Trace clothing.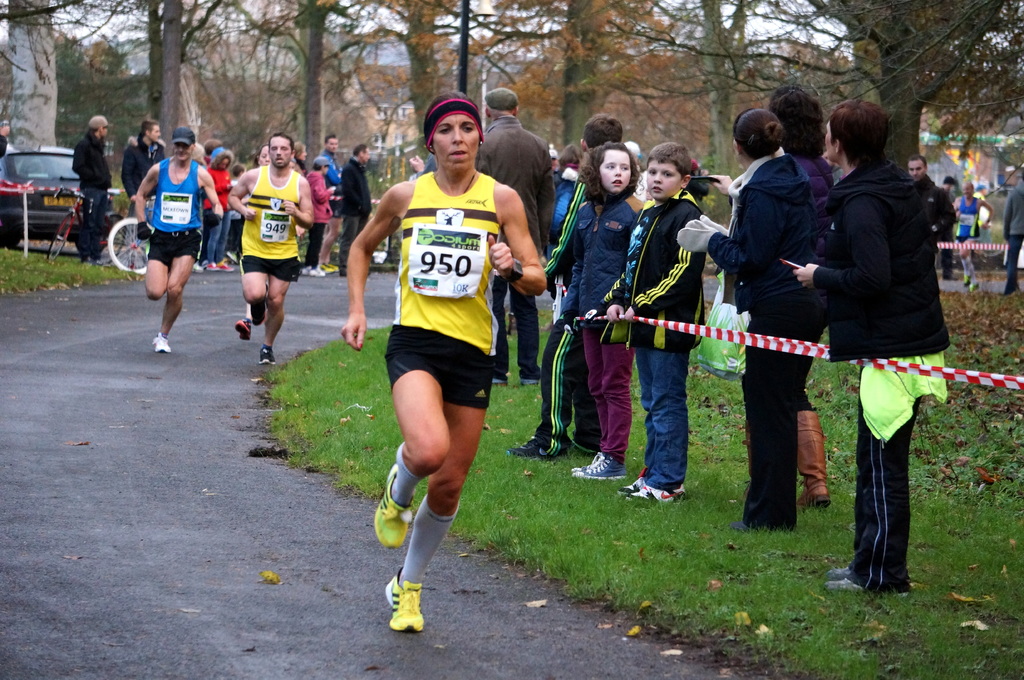
Traced to <bbox>70, 125, 116, 264</bbox>.
